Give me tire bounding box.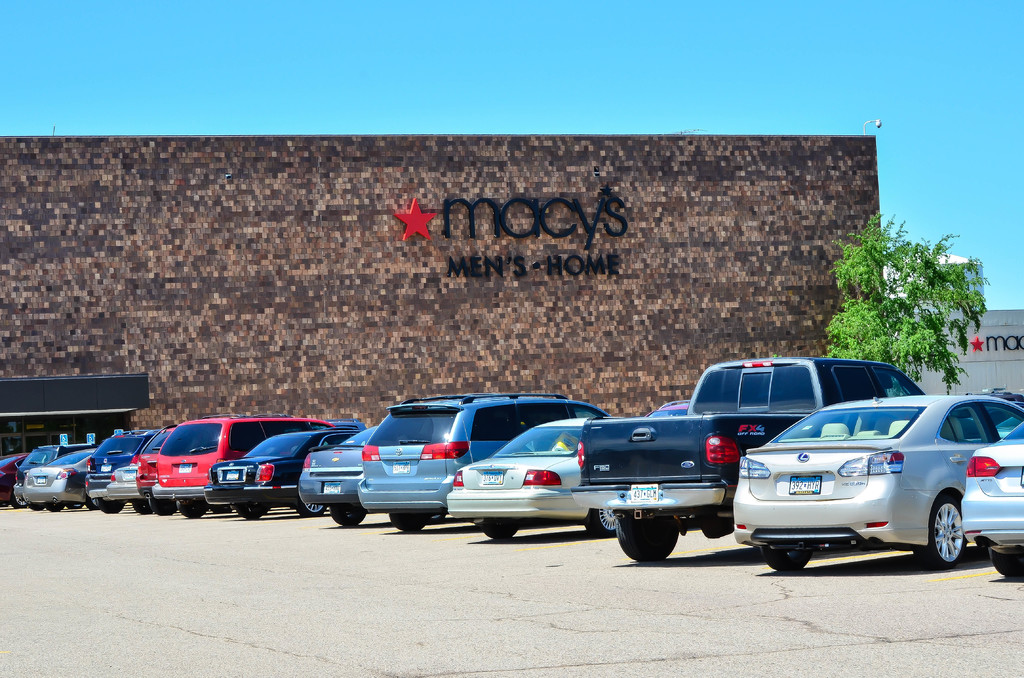
locate(325, 502, 362, 524).
